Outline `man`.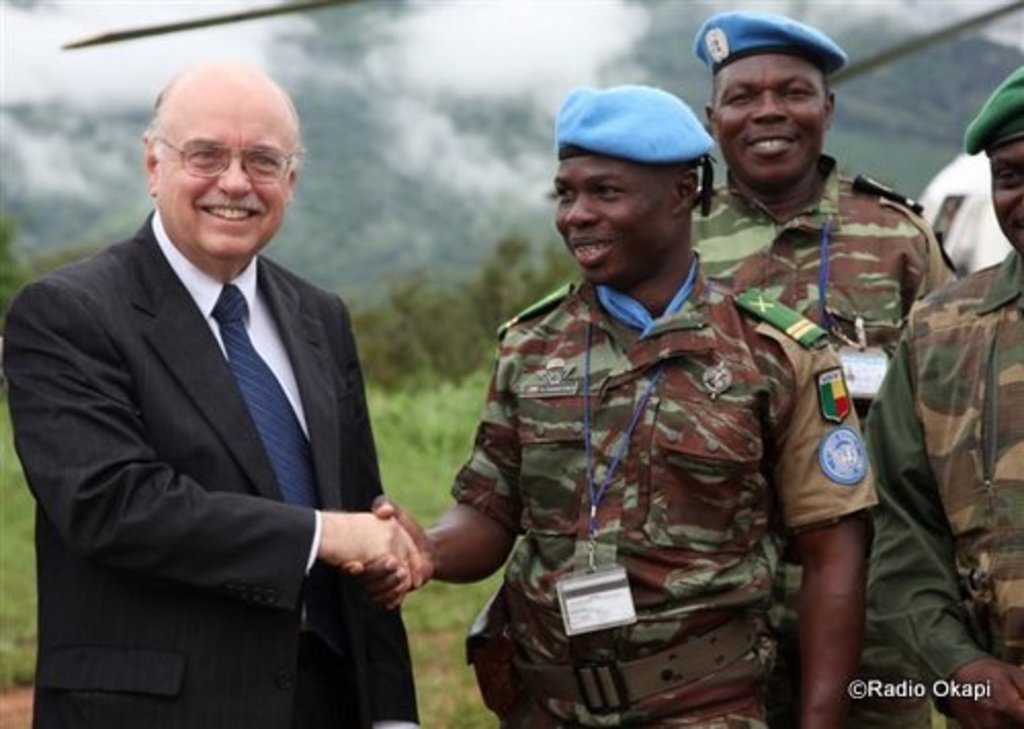
Outline: [690, 6, 958, 434].
